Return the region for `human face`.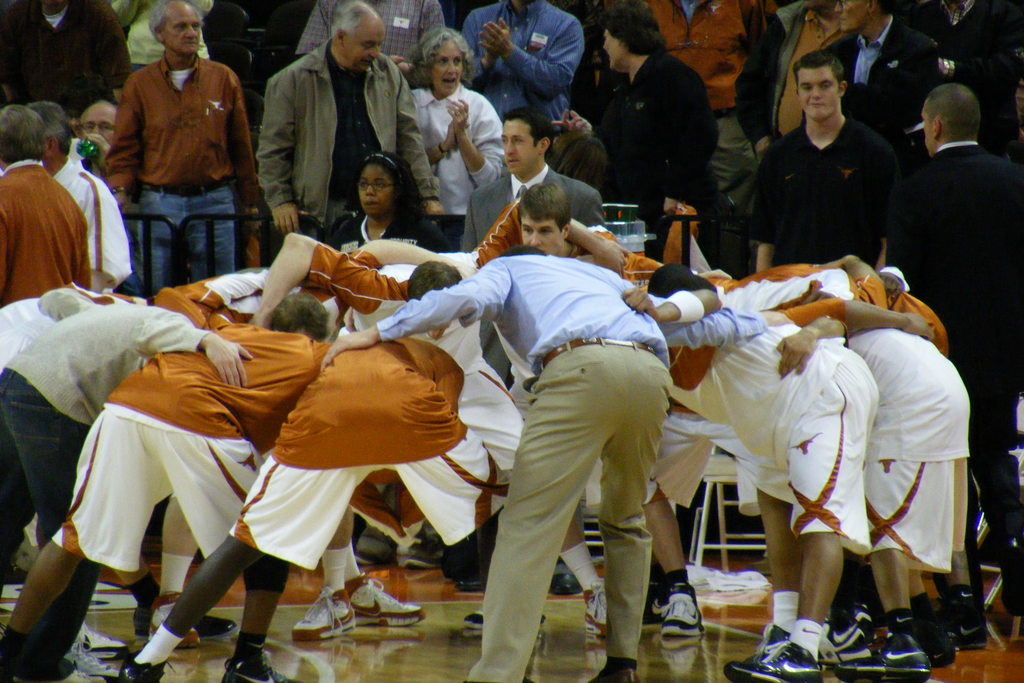
[left=356, top=158, right=394, bottom=218].
